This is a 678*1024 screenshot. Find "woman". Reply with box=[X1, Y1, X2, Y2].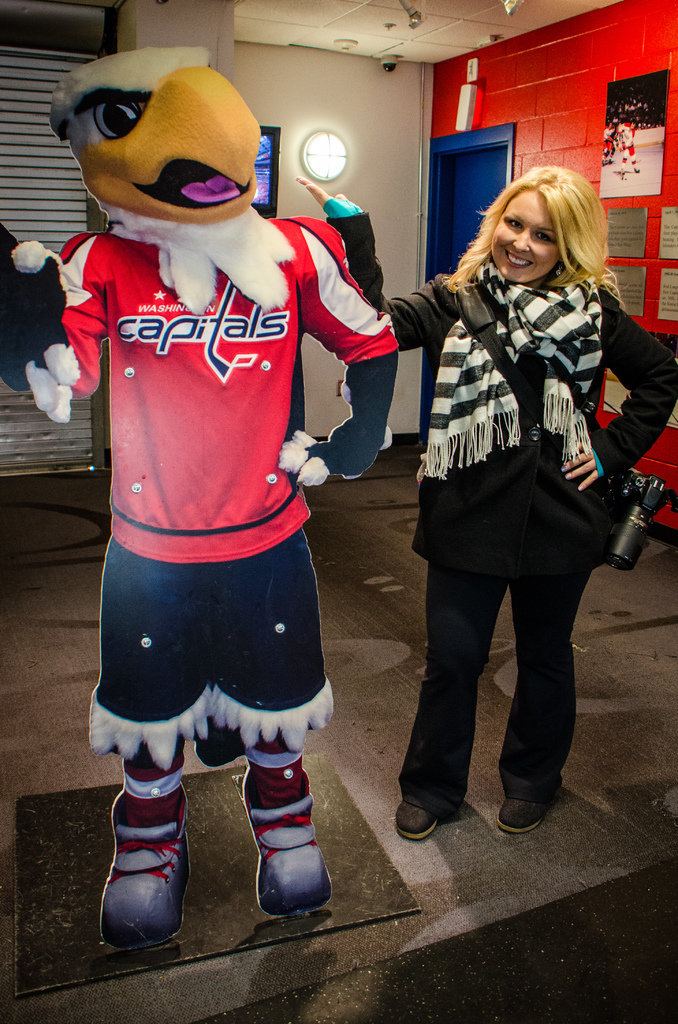
box=[293, 171, 677, 831].
